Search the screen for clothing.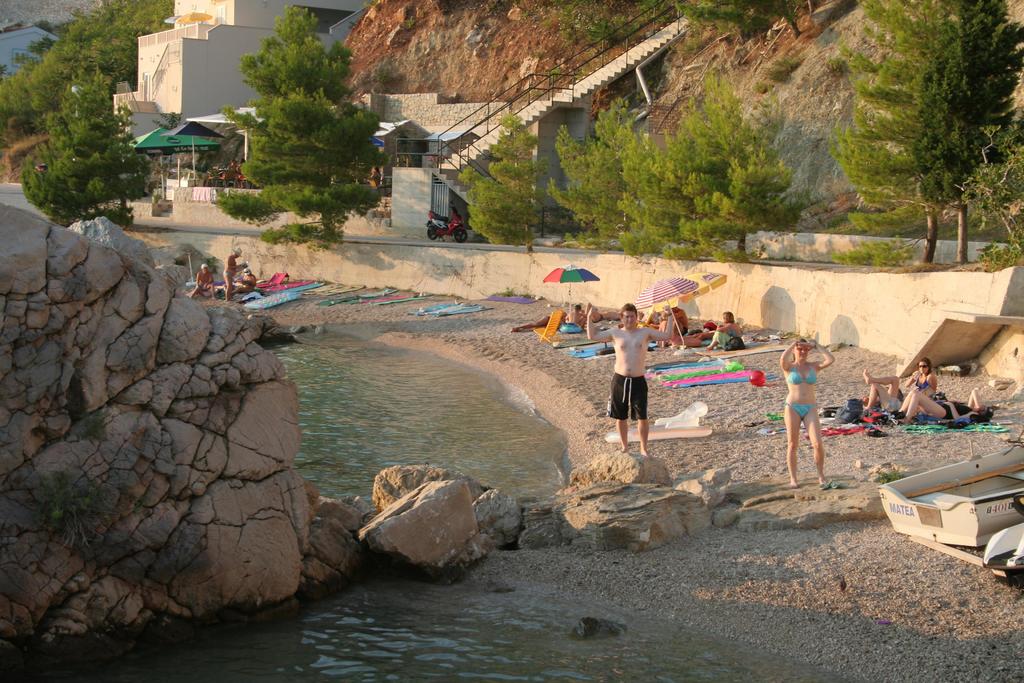
Found at locate(221, 270, 235, 280).
